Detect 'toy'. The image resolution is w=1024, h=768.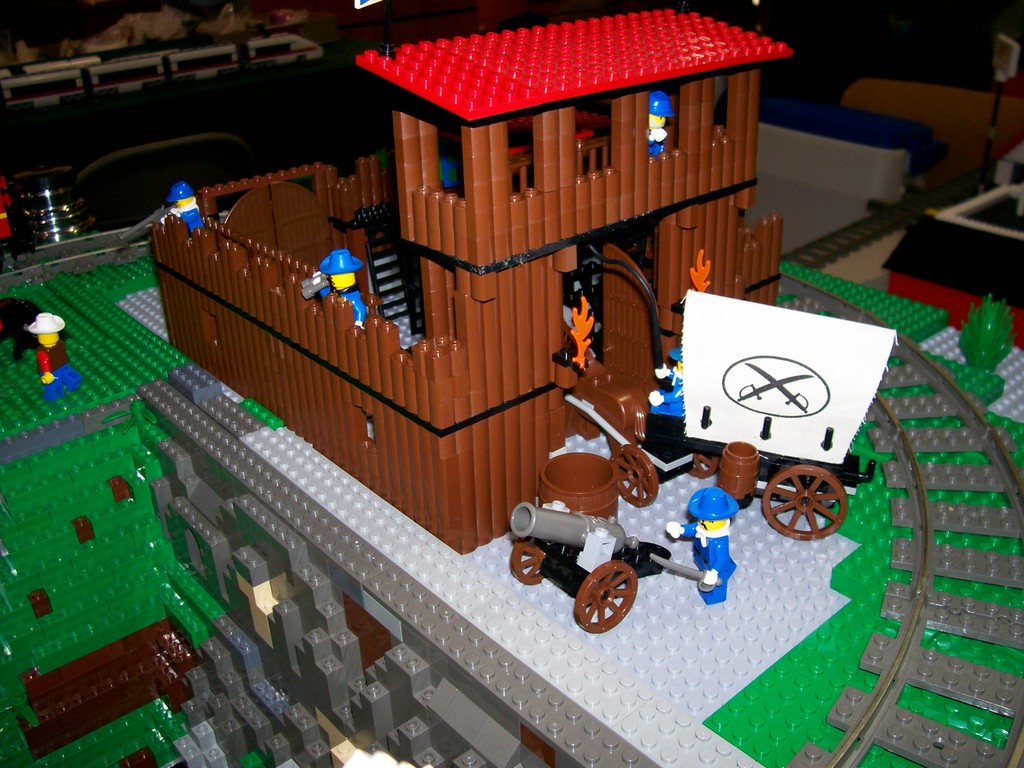
{"left": 501, "top": 446, "right": 724, "bottom": 636}.
